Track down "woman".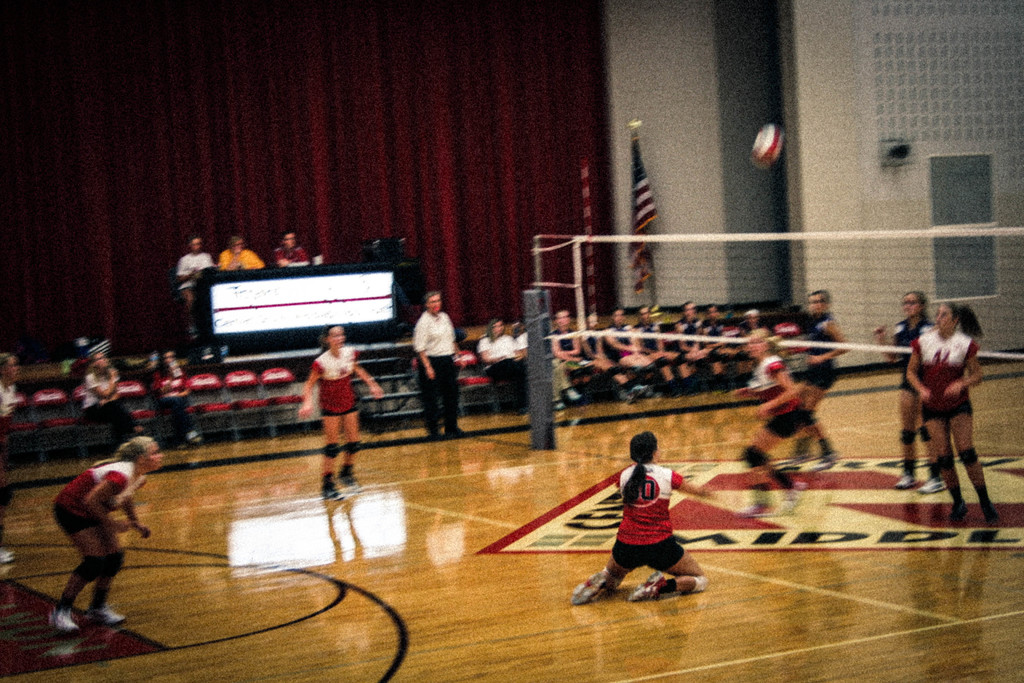
Tracked to 879 284 939 498.
